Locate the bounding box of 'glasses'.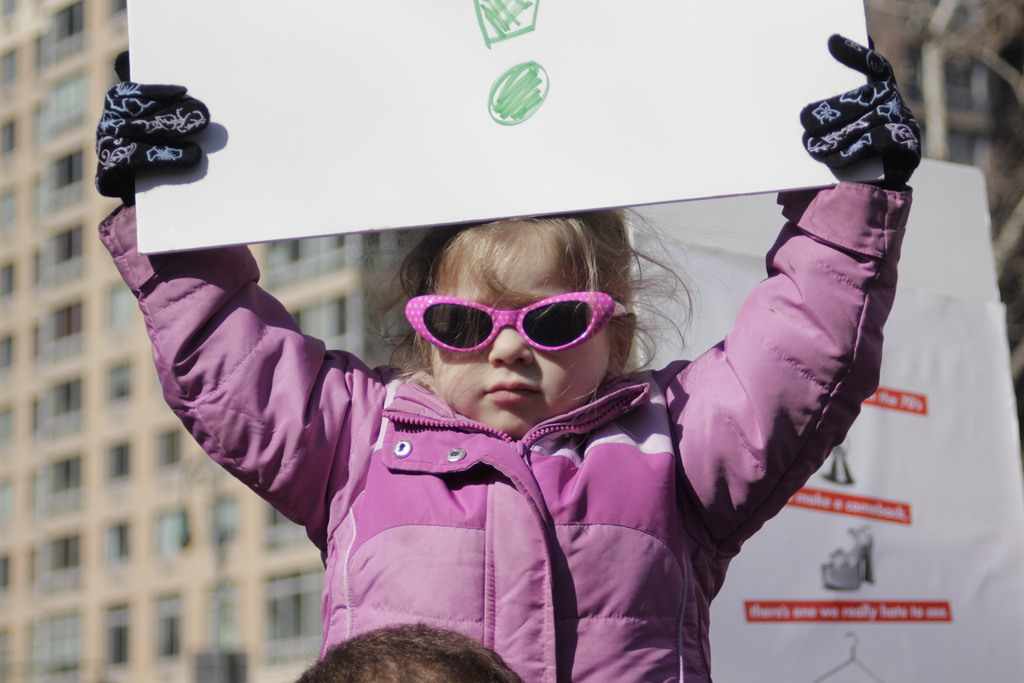
Bounding box: <bbox>404, 292, 630, 353</bbox>.
